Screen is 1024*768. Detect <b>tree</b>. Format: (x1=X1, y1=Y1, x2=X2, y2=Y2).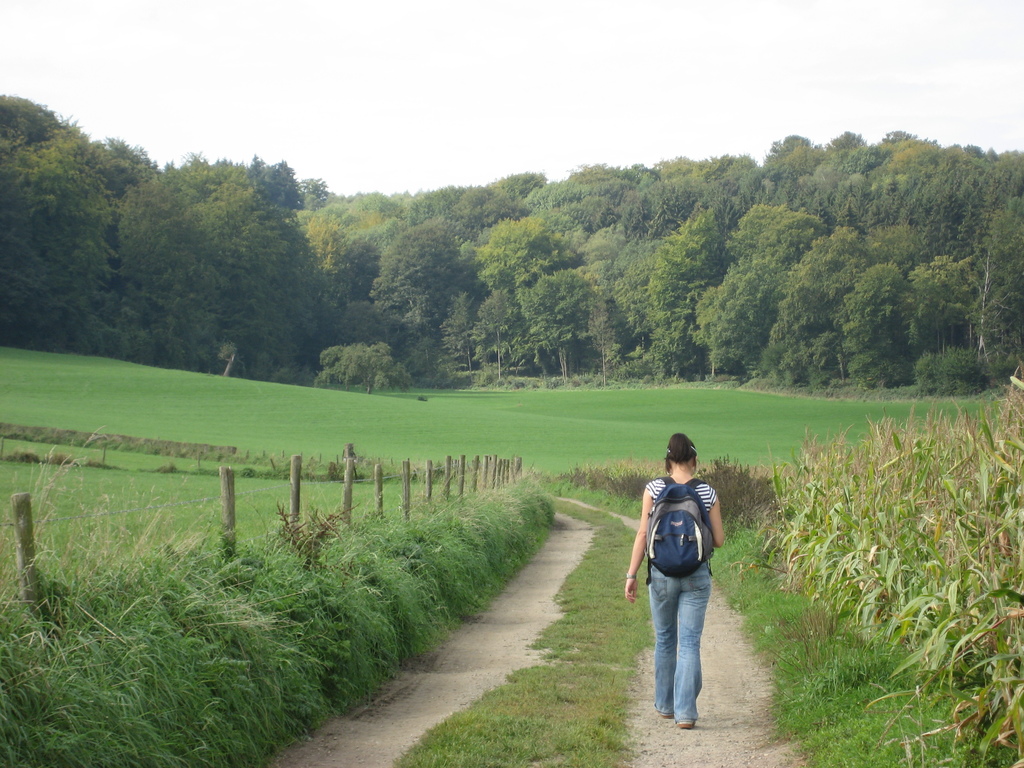
(x1=0, y1=83, x2=413, y2=394).
